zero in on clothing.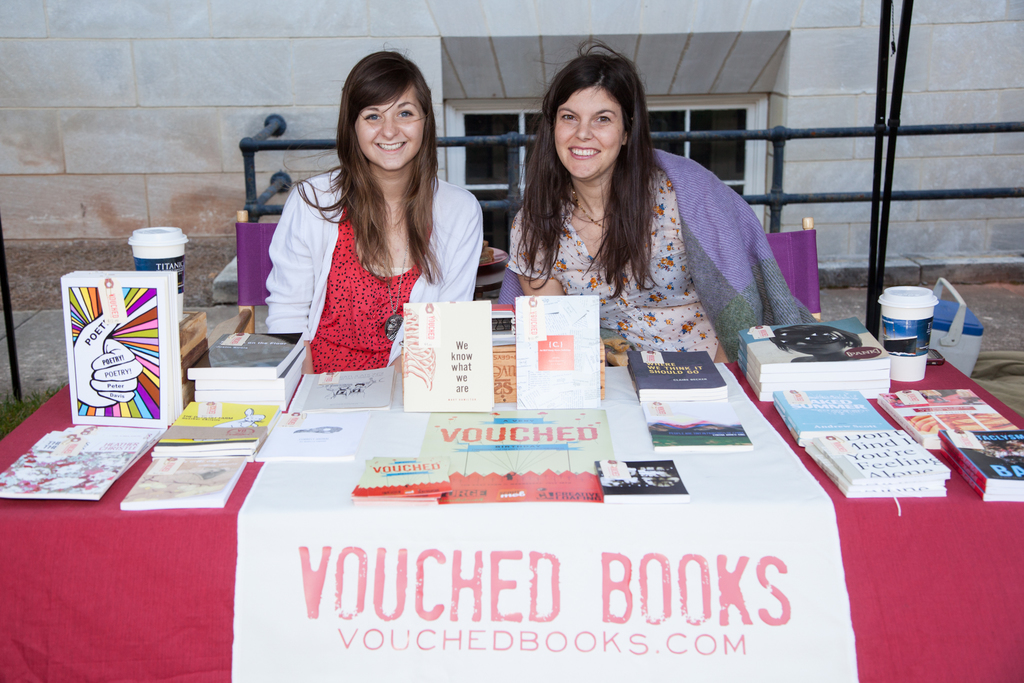
Zeroed in: 510,144,812,363.
